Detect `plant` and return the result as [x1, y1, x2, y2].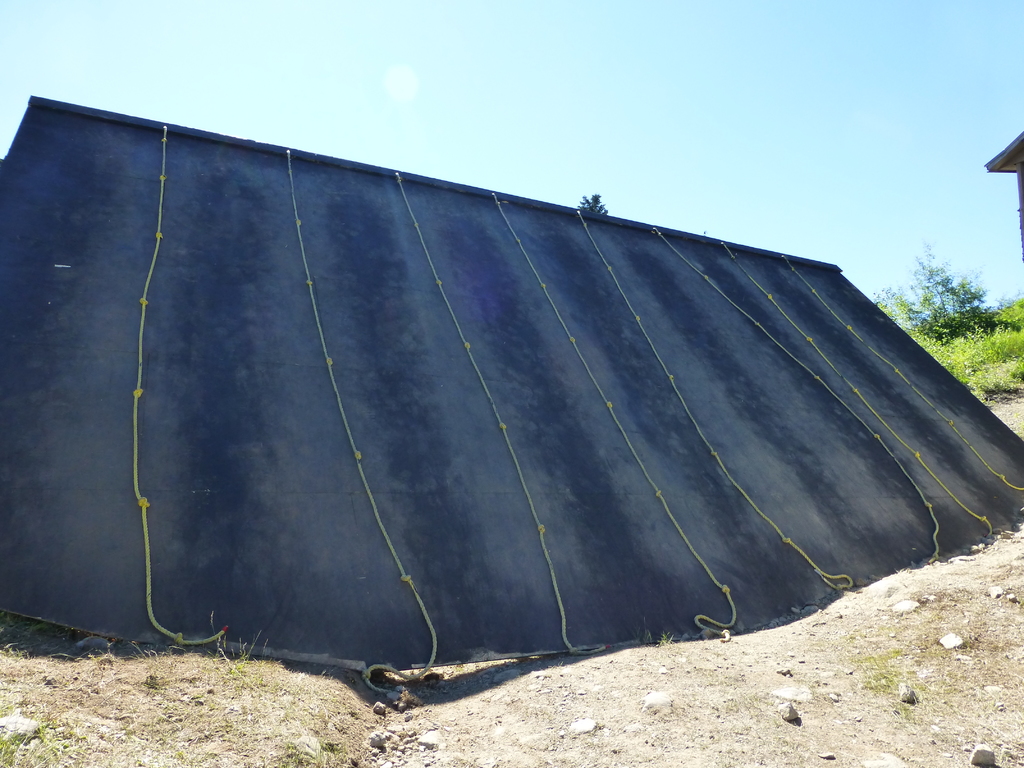
[451, 662, 465, 675].
